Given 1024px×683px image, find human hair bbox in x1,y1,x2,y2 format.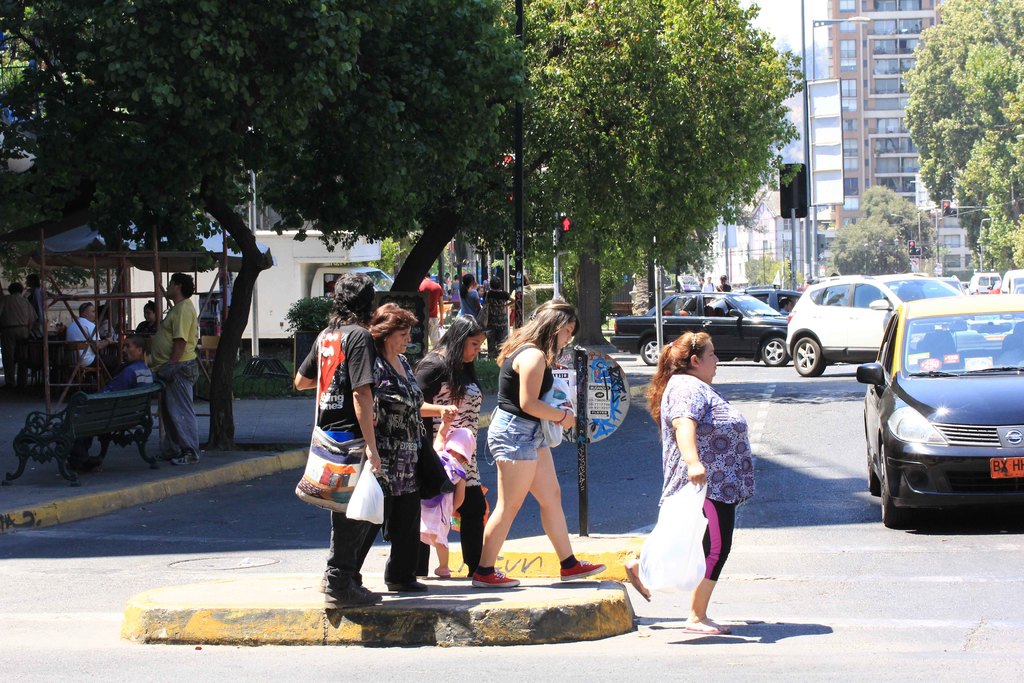
432,308,486,397.
